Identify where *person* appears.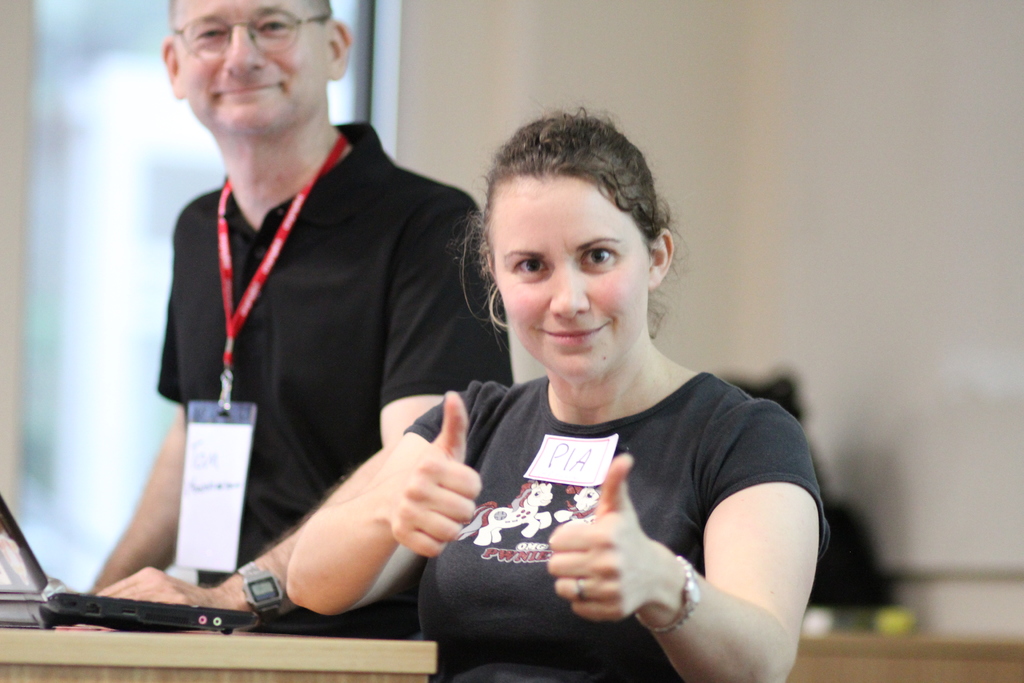
Appears at rect(285, 105, 821, 682).
